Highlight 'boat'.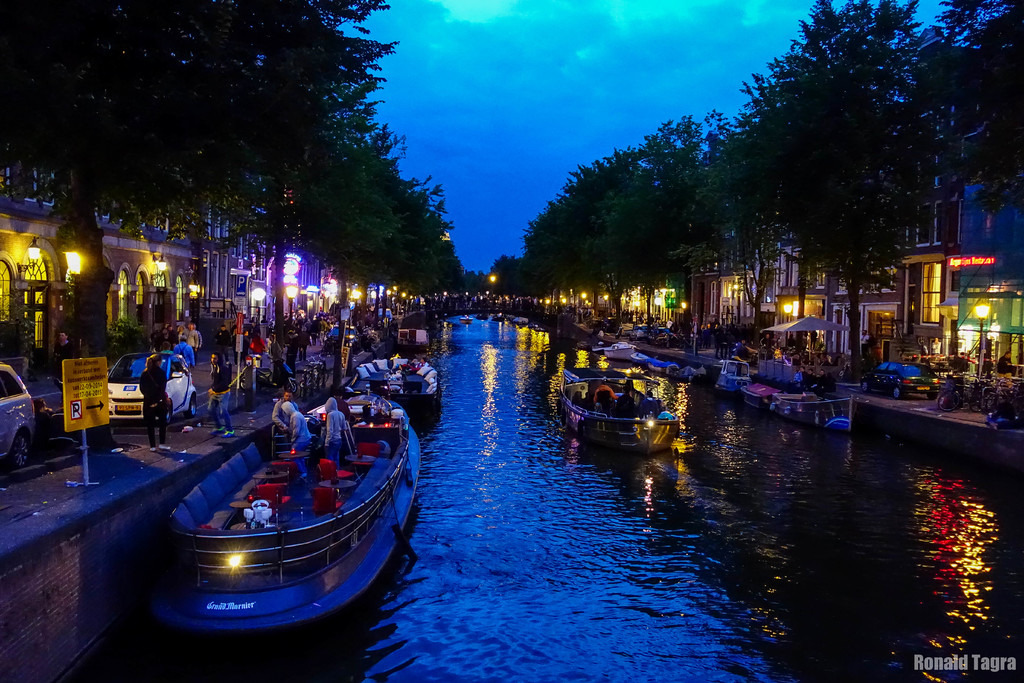
Highlighted region: 147 391 422 635.
